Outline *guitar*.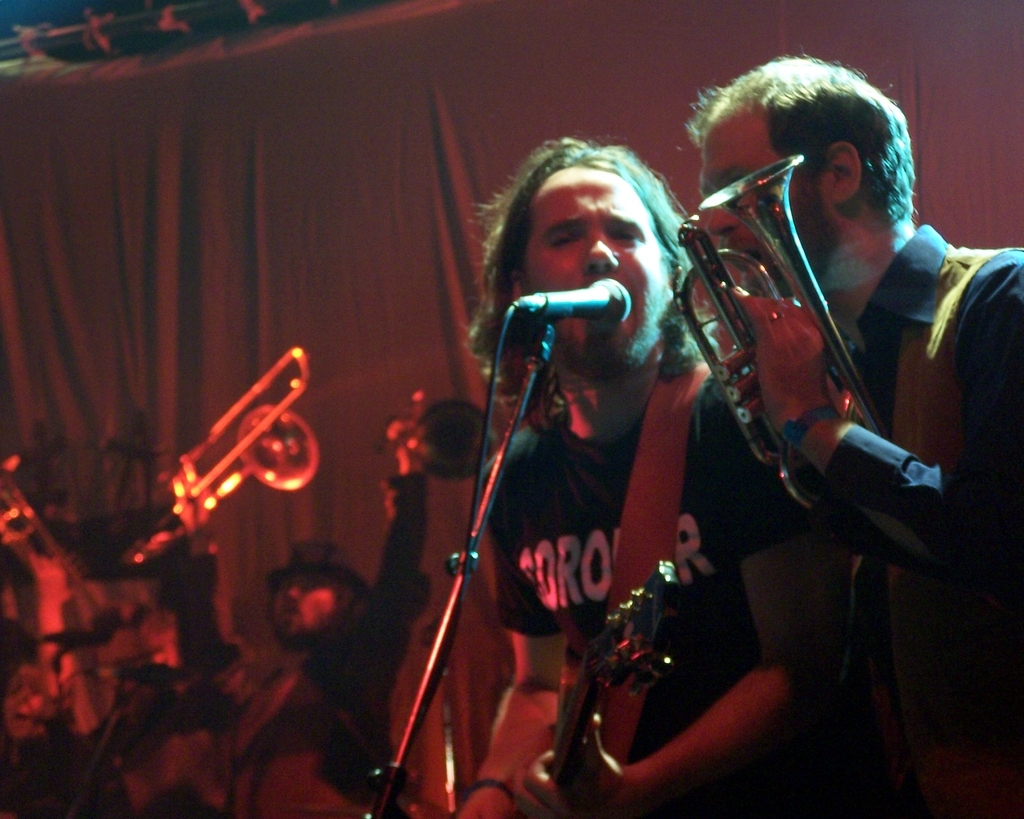
Outline: rect(541, 555, 700, 799).
